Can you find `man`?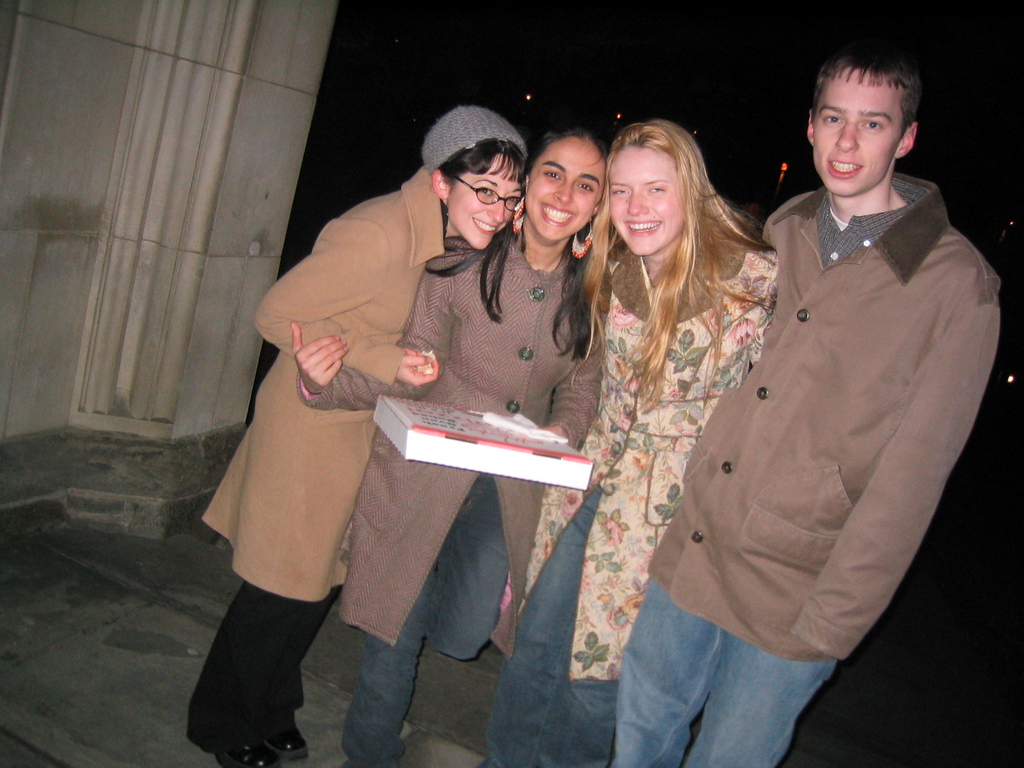
Yes, bounding box: (left=607, top=35, right=995, bottom=738).
